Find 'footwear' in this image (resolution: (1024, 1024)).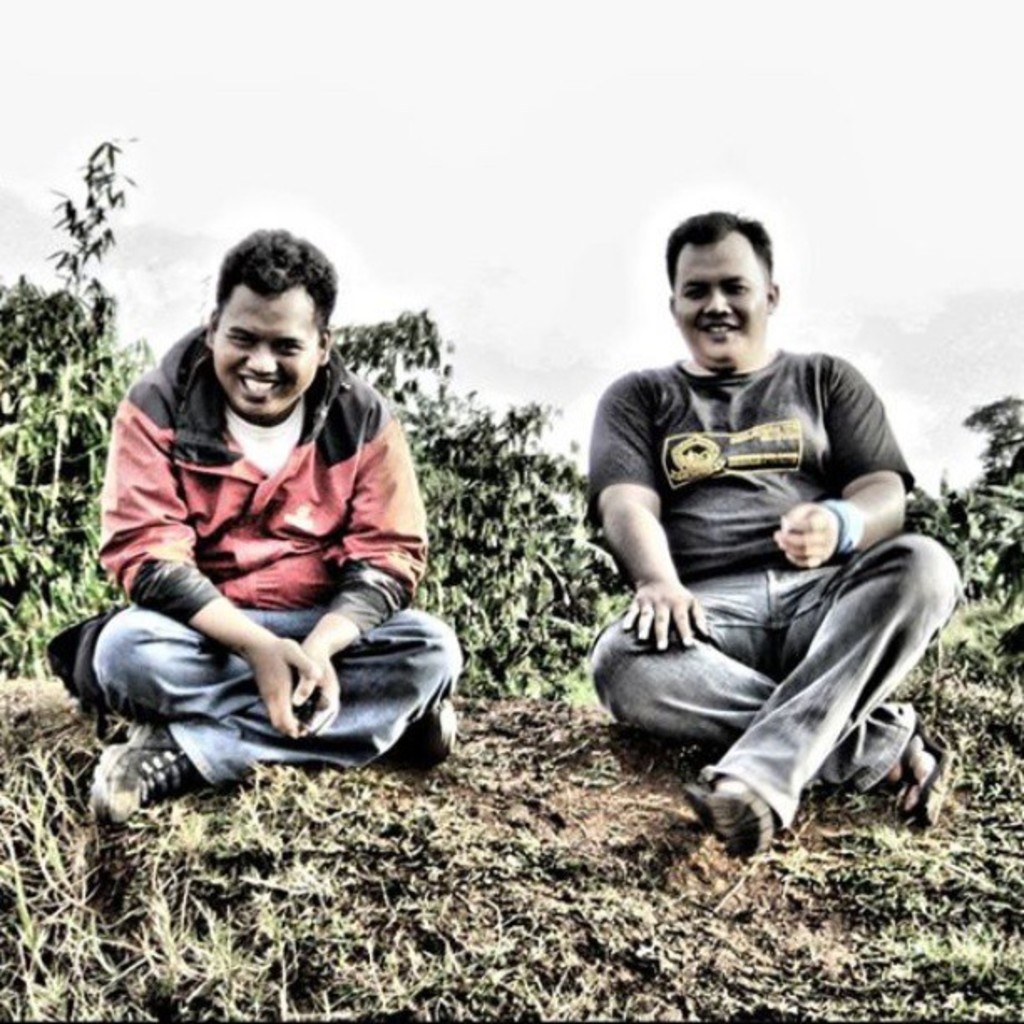
box=[388, 706, 467, 771].
